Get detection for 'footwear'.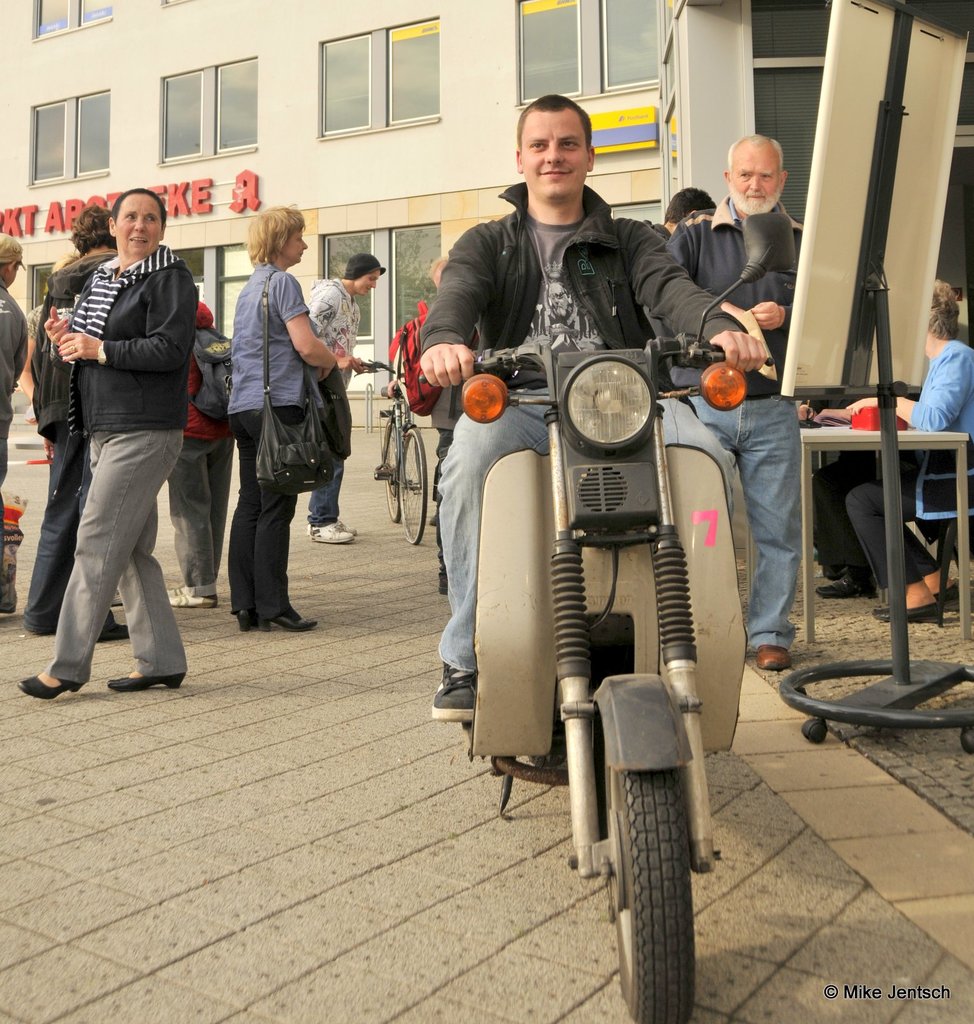
Detection: left=305, top=524, right=361, bottom=546.
